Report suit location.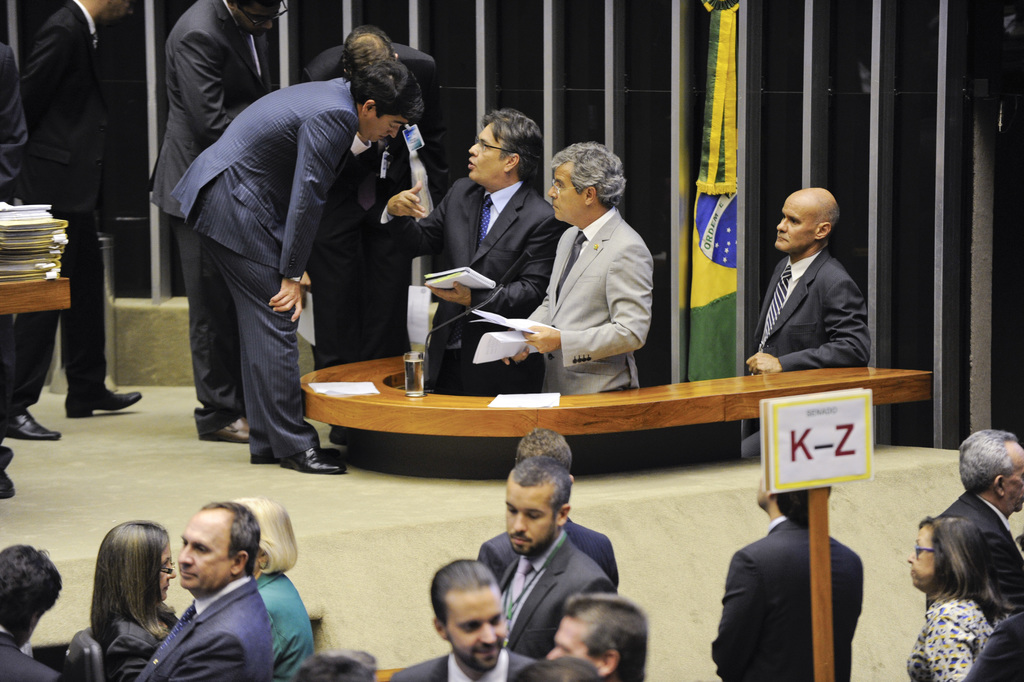
Report: [99, 611, 165, 678].
